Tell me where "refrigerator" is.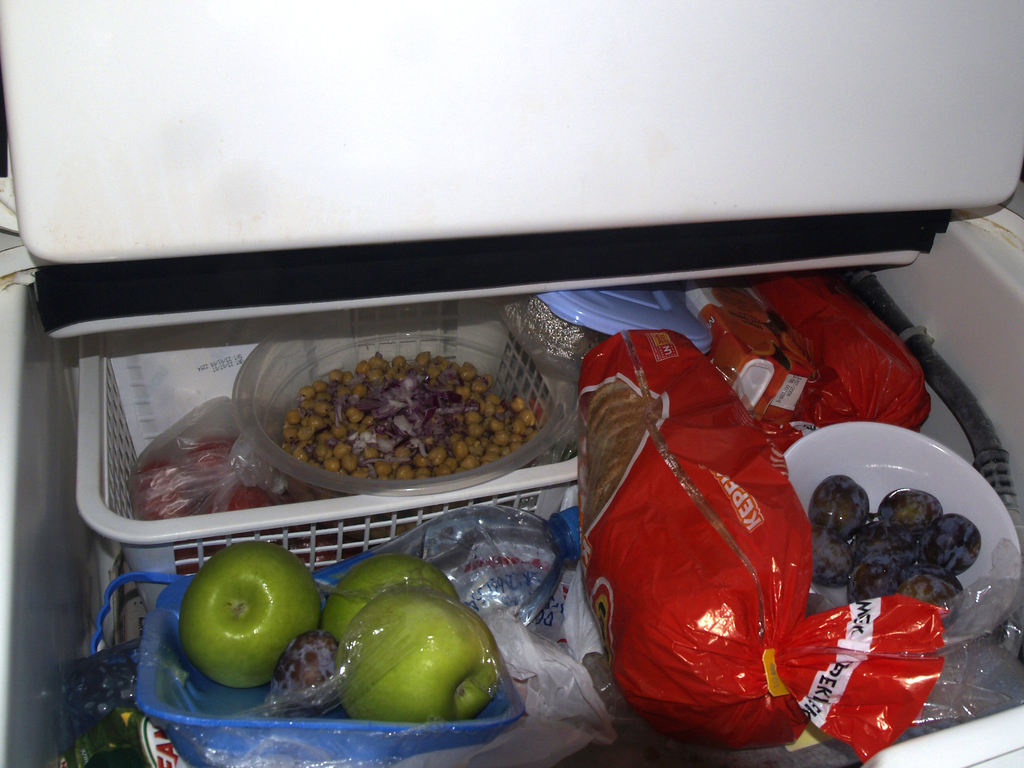
"refrigerator" is at locate(0, 0, 1023, 767).
